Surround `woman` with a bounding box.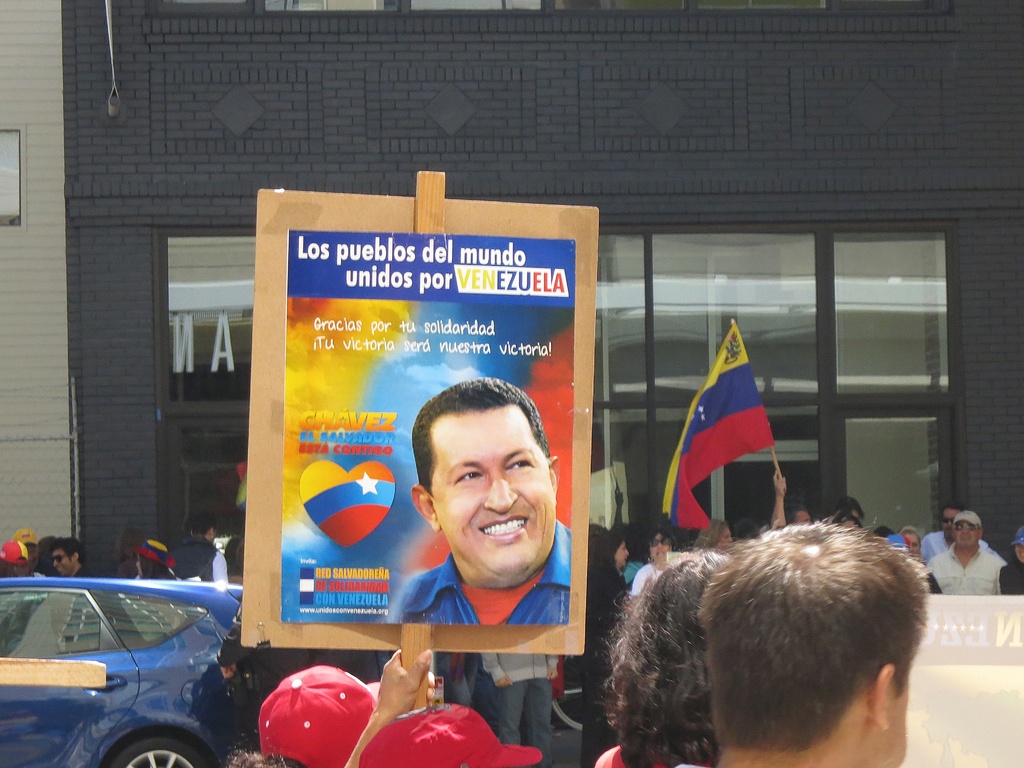
[593,543,735,767].
